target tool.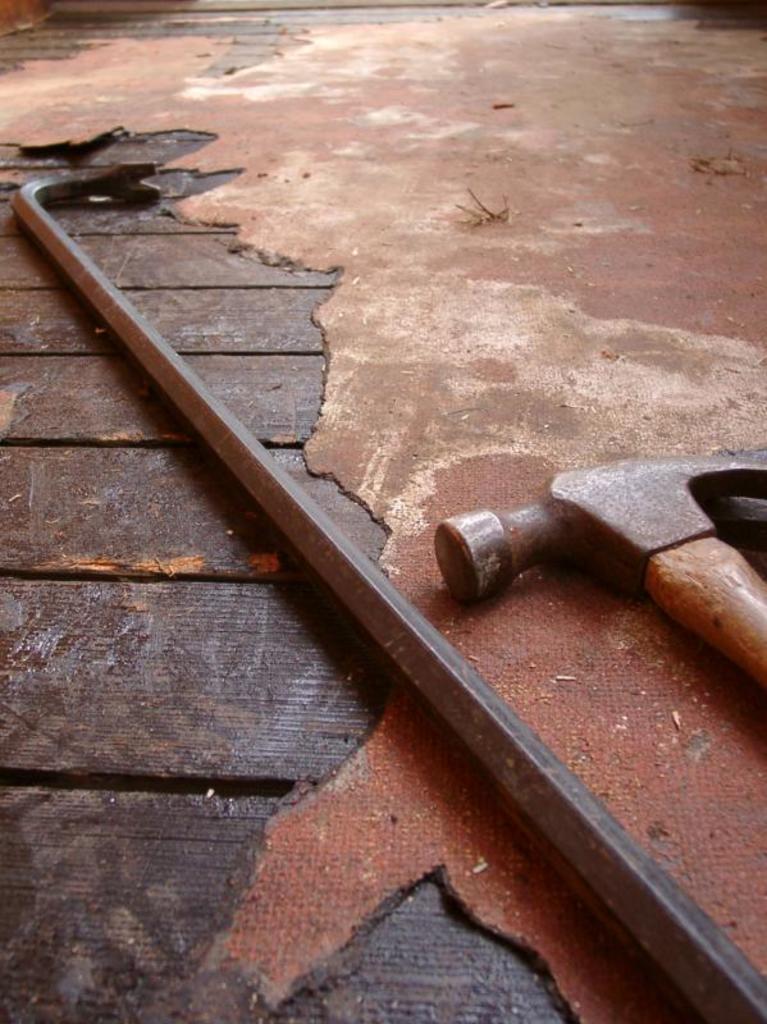
Target region: (426,457,745,769).
